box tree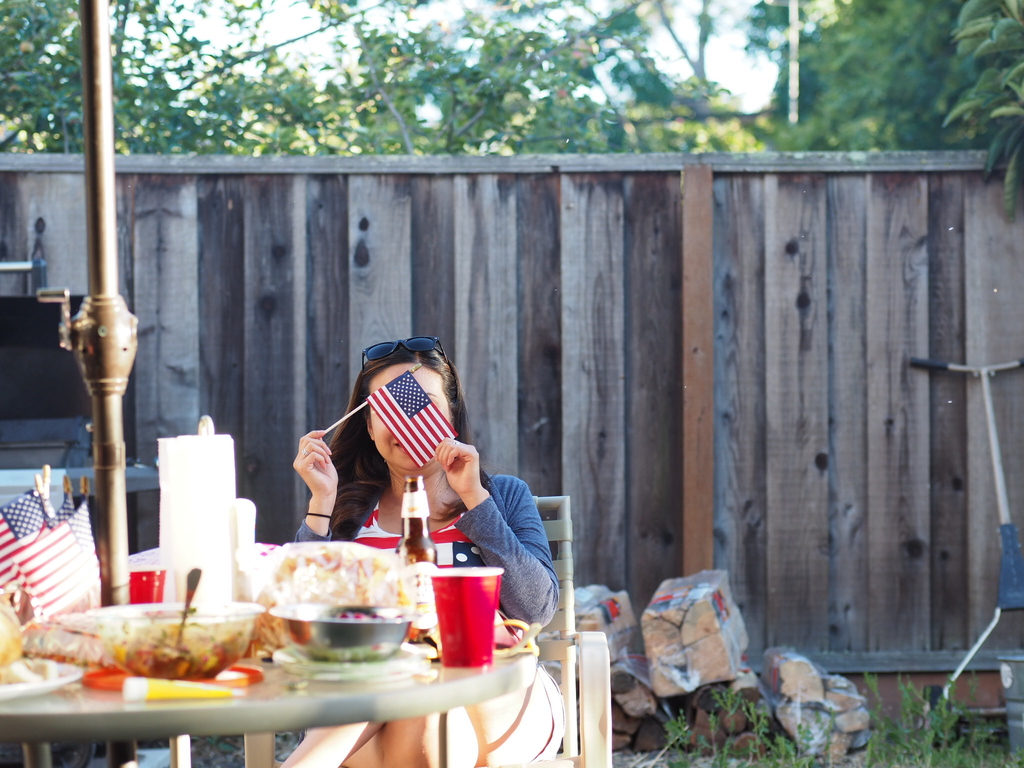
Rect(0, 1, 317, 158)
